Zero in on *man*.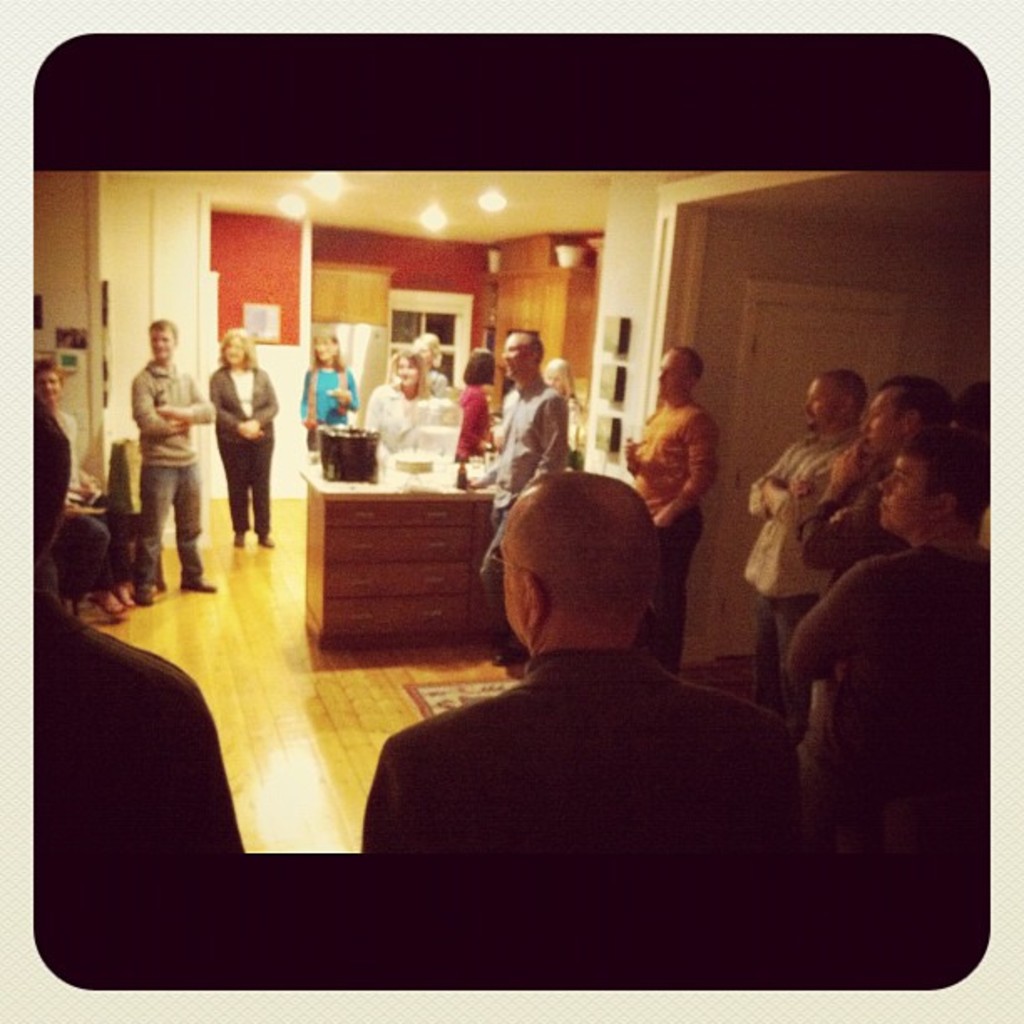
Zeroed in: select_region(624, 345, 716, 674).
